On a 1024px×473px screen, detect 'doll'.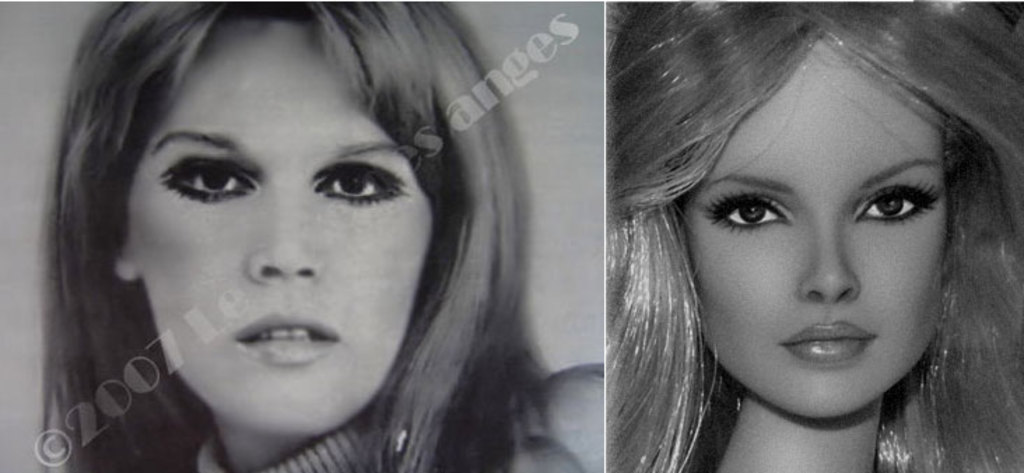
left=34, top=0, right=616, bottom=472.
